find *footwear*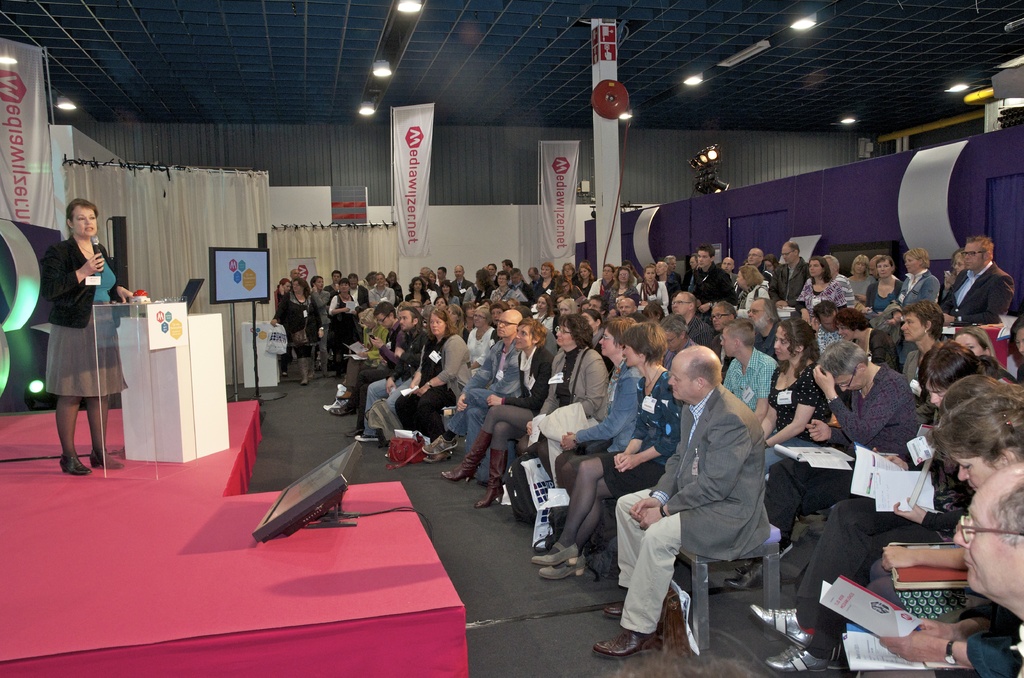
pyautogui.locateOnScreen(58, 453, 90, 480)
